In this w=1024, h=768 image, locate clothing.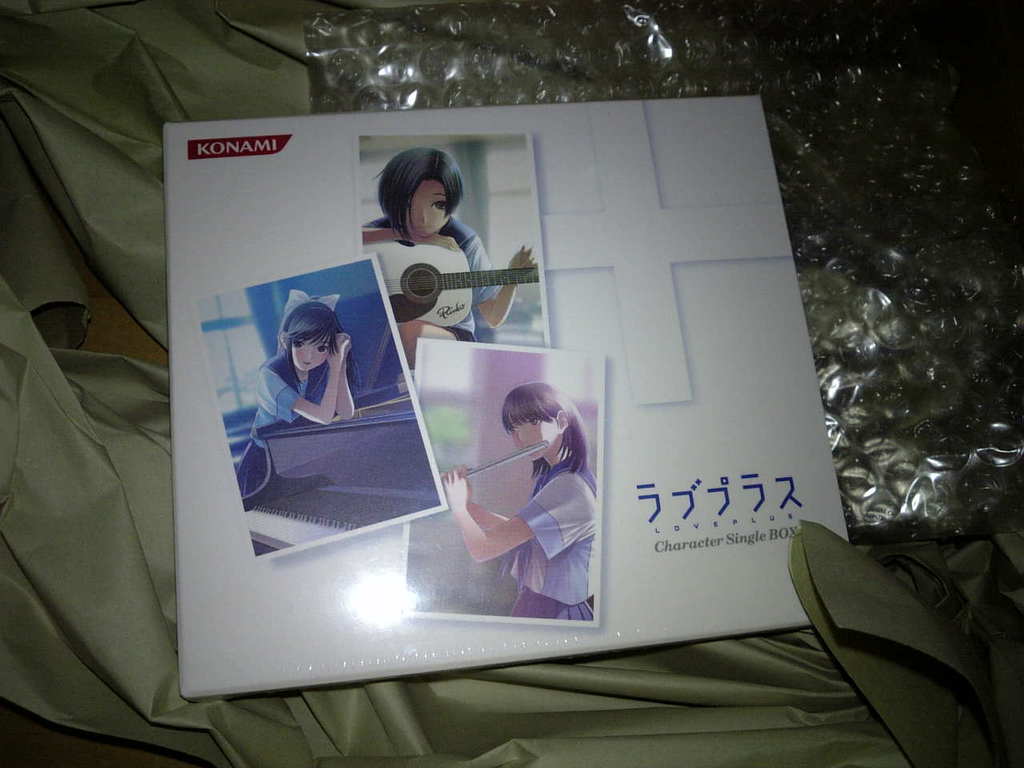
Bounding box: (x1=234, y1=353, x2=329, y2=517).
